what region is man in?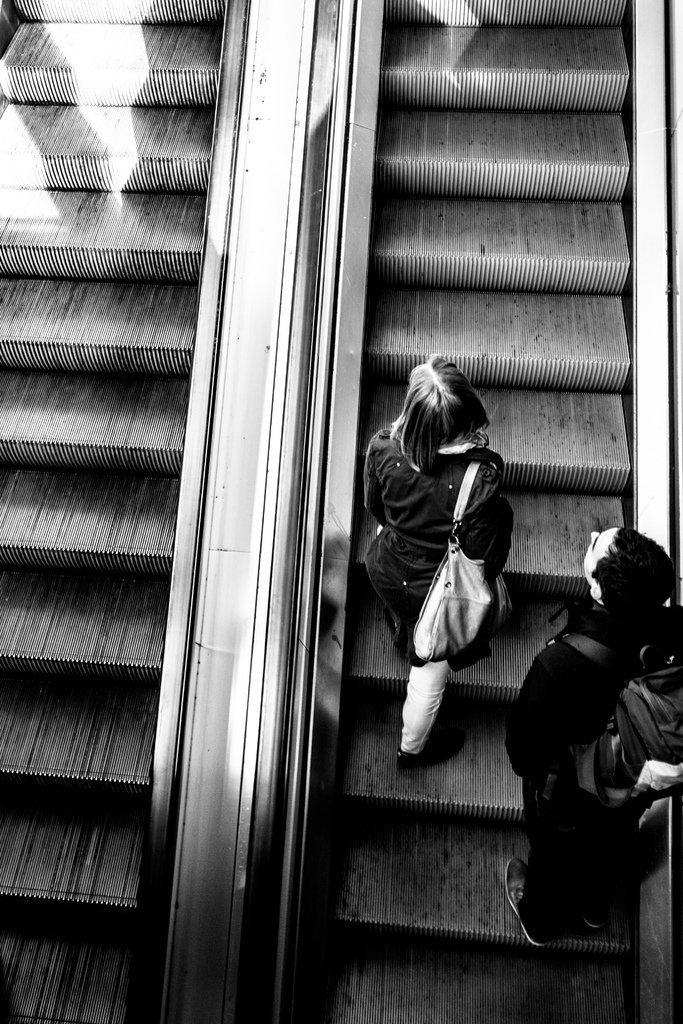
(506, 530, 675, 980).
